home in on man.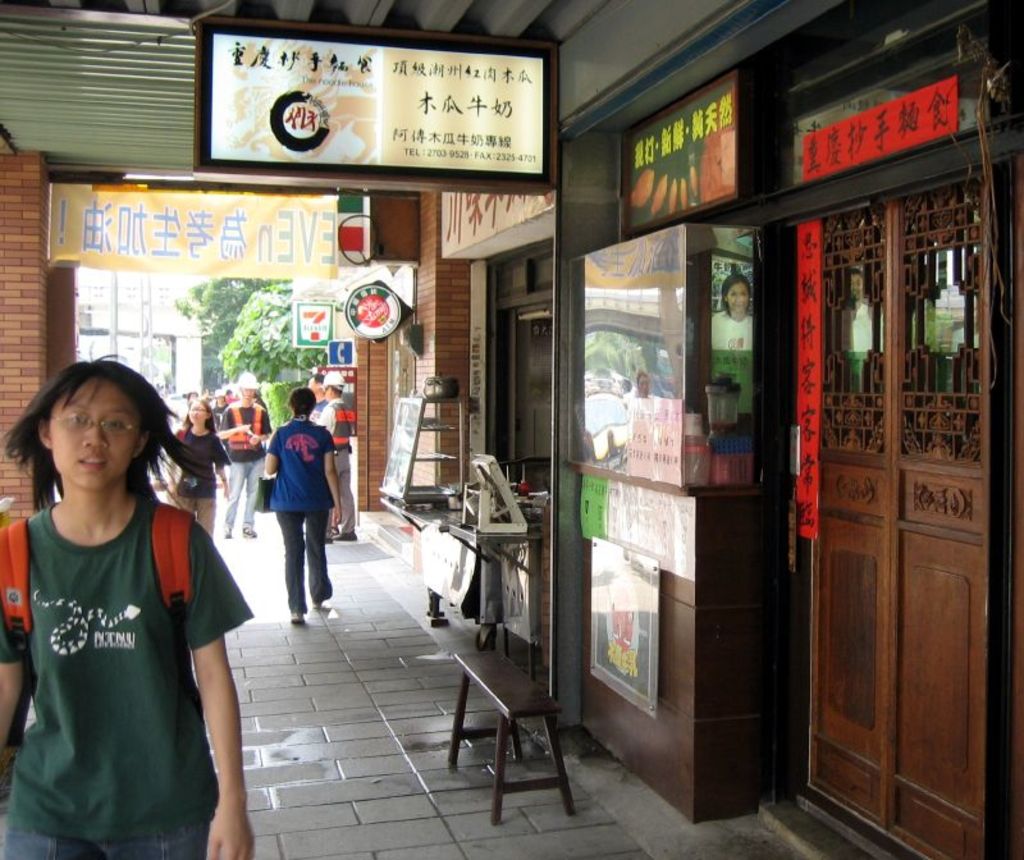
Homed in at (219, 366, 278, 543).
